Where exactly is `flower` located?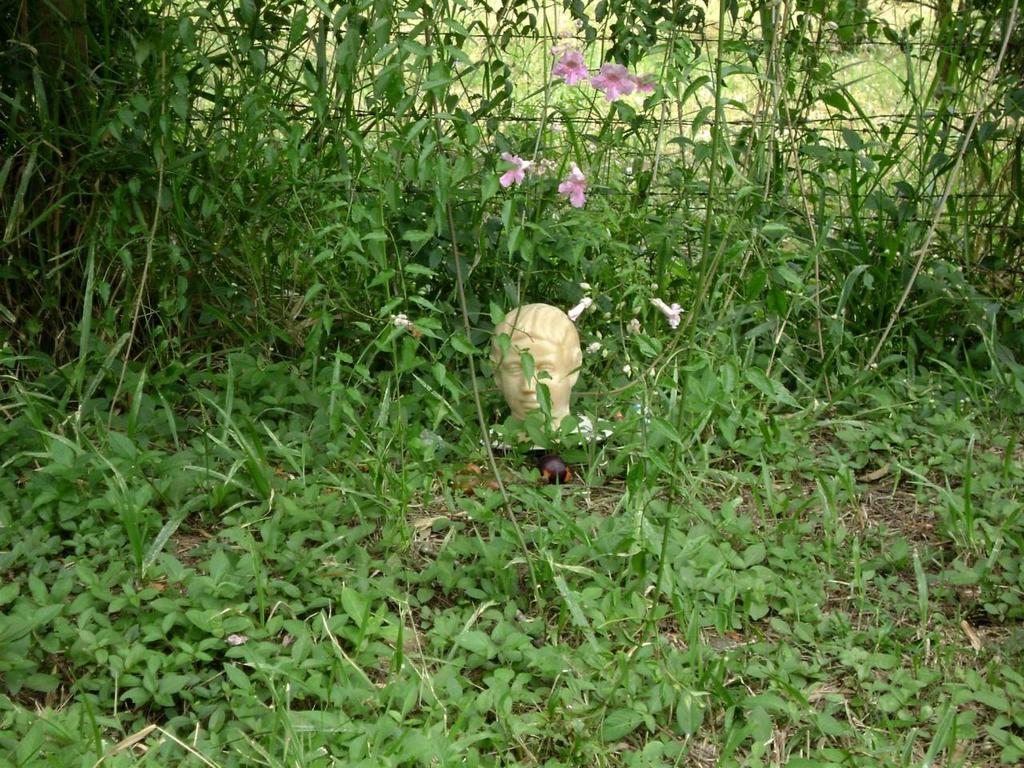
Its bounding box is crop(551, 43, 586, 85).
